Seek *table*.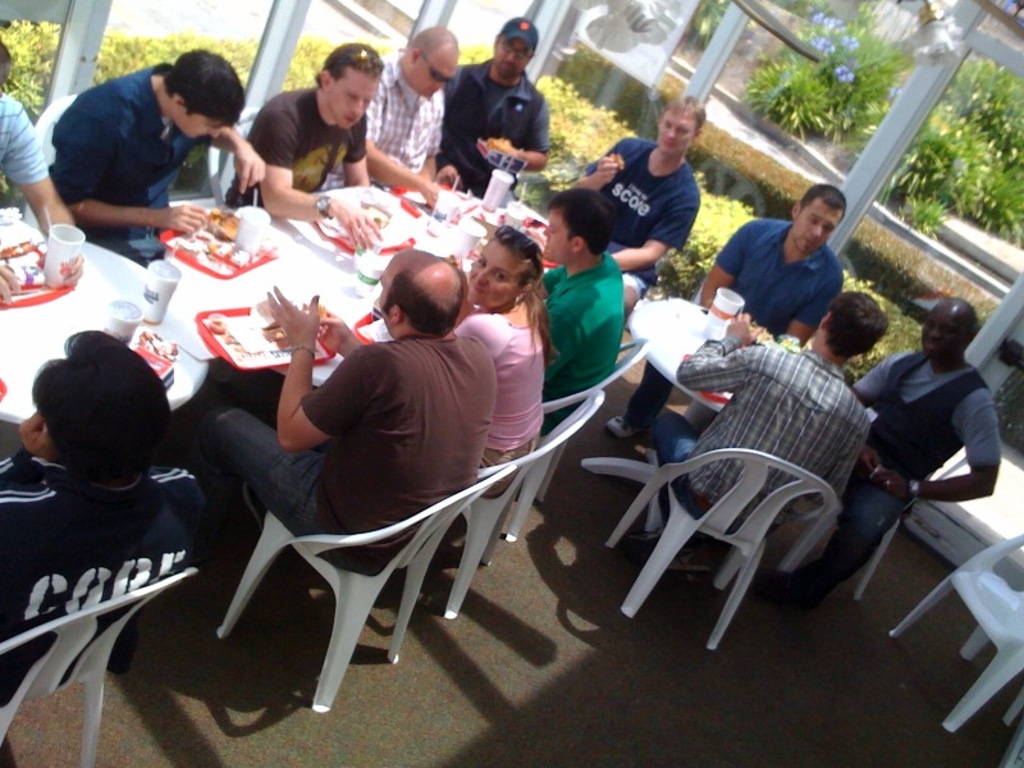
<bbox>29, 193, 561, 430</bbox>.
